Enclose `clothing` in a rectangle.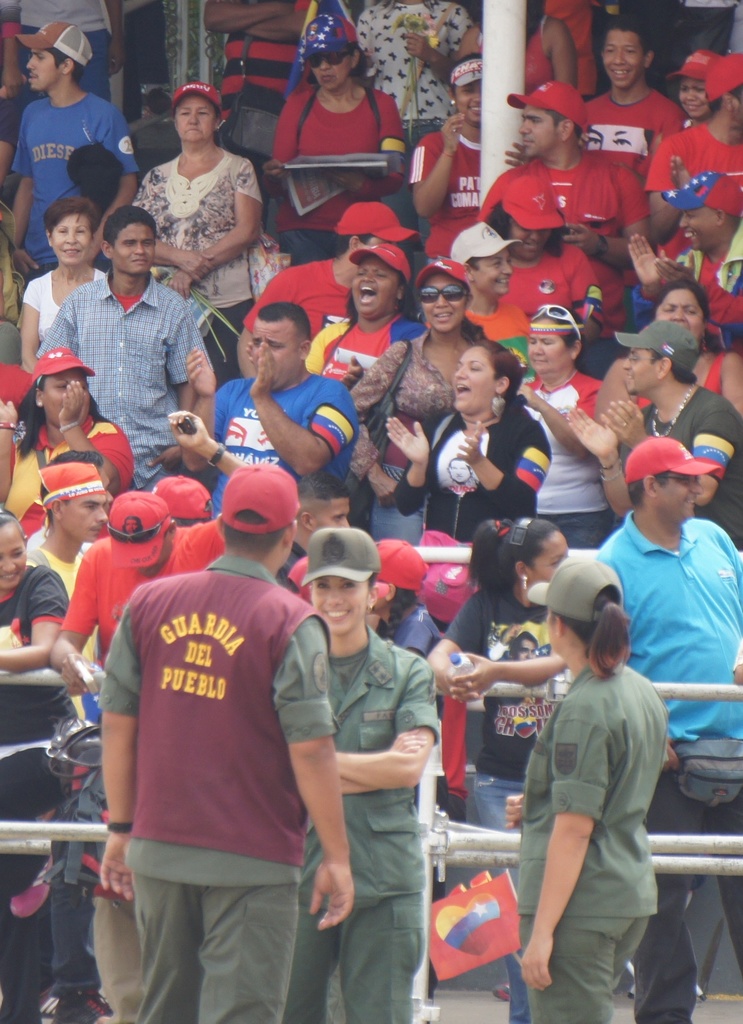
bbox=[309, 629, 422, 1023].
